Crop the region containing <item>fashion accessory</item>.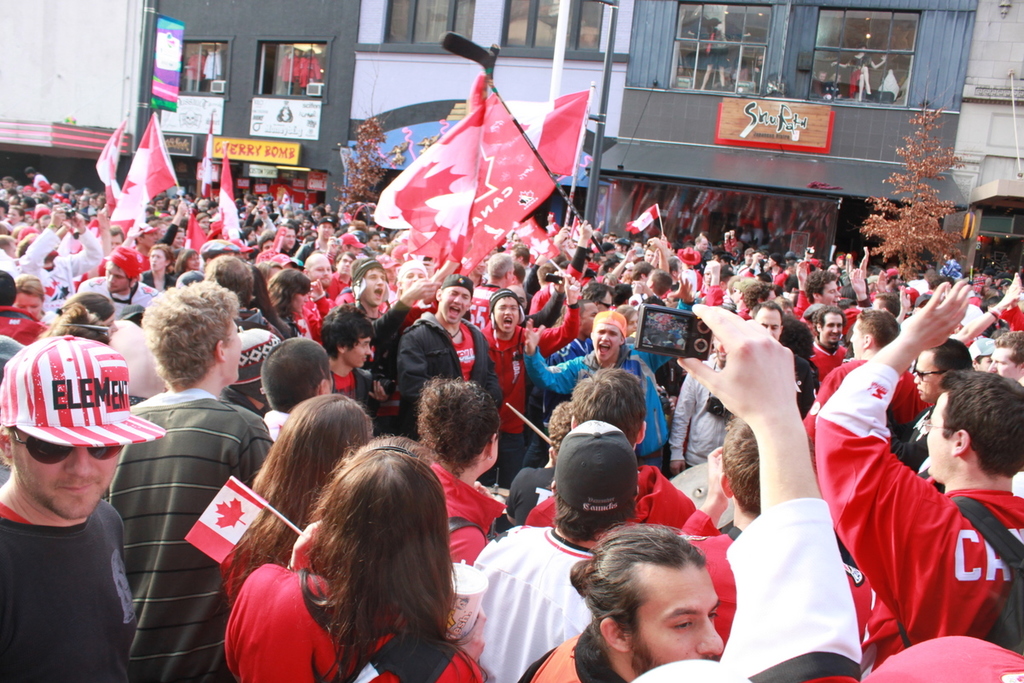
Crop region: (left=951, top=493, right=1023, bottom=655).
